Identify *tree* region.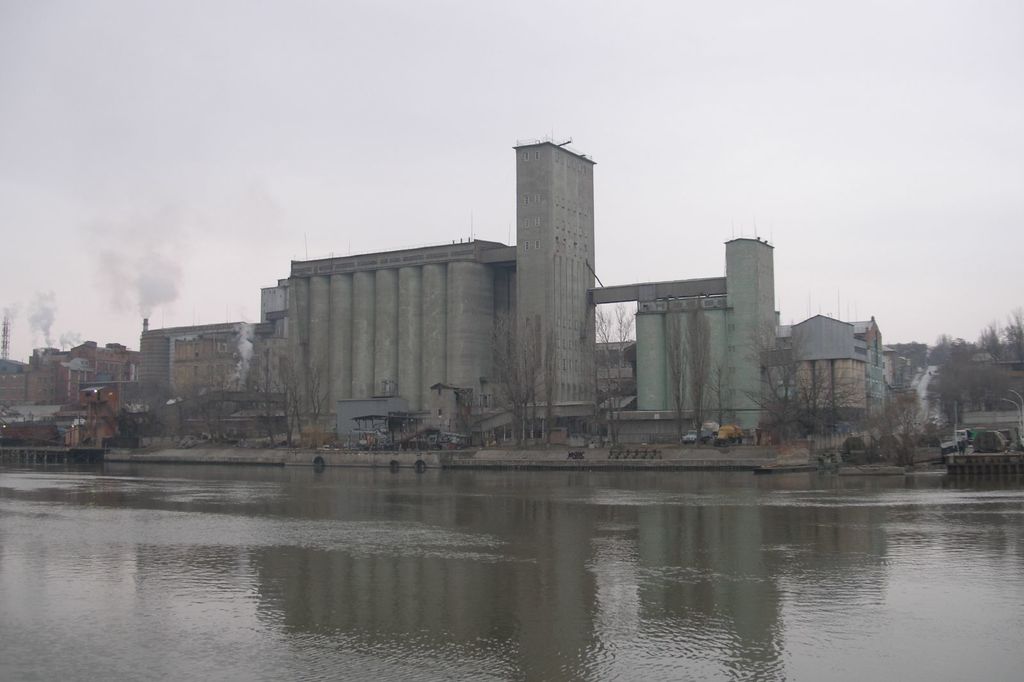
Region: (x1=583, y1=300, x2=637, y2=446).
